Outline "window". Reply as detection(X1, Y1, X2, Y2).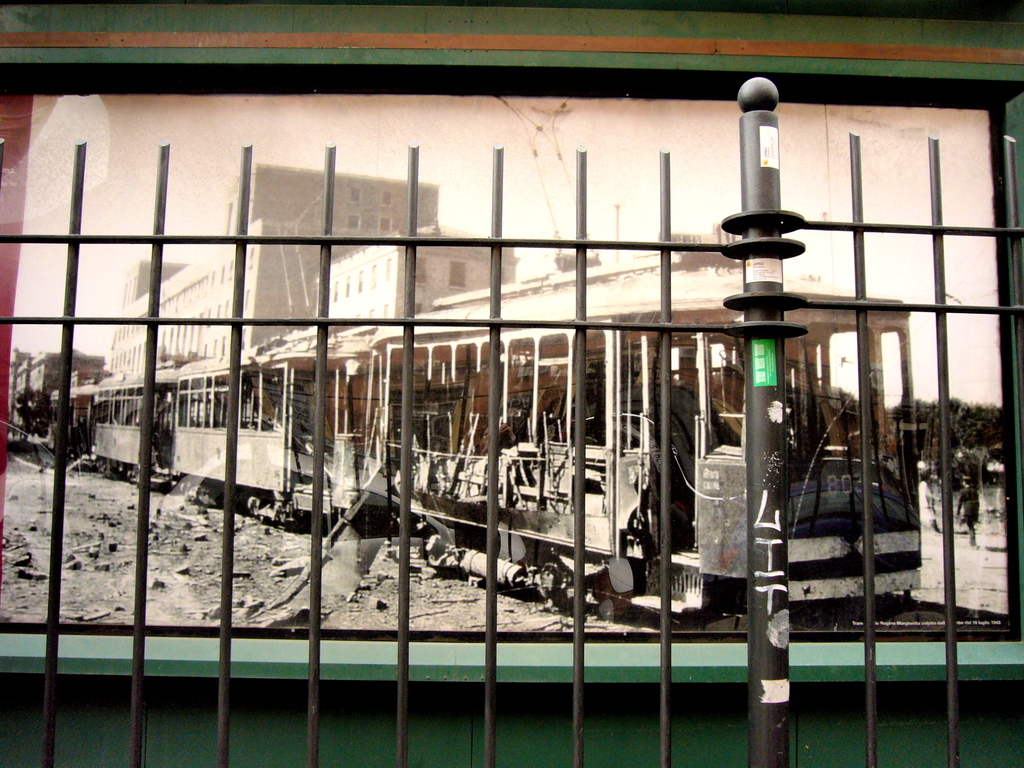
detection(347, 214, 361, 236).
